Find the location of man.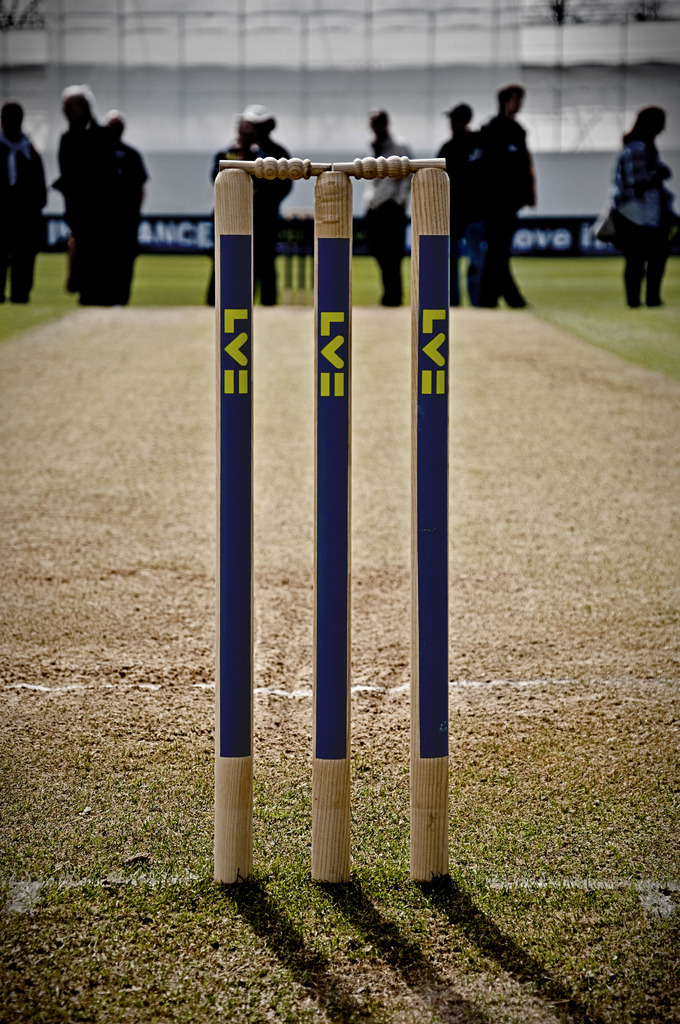
Location: [54, 83, 121, 308].
